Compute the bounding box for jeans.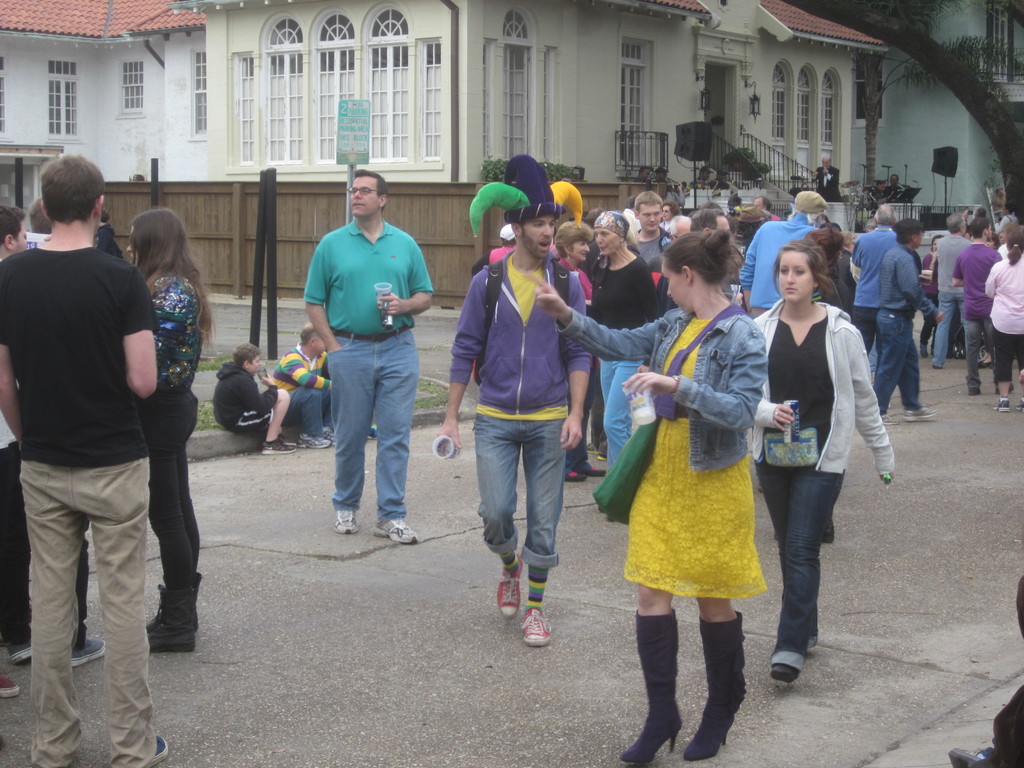
detection(321, 335, 416, 524).
